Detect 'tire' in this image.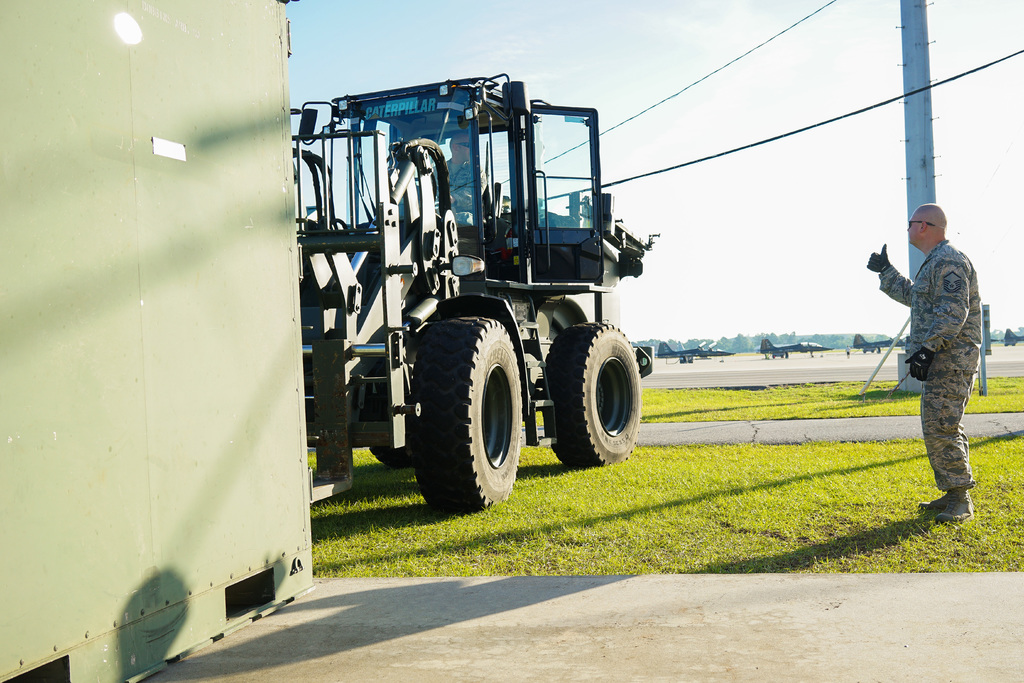
Detection: <bbox>535, 313, 648, 467</bbox>.
